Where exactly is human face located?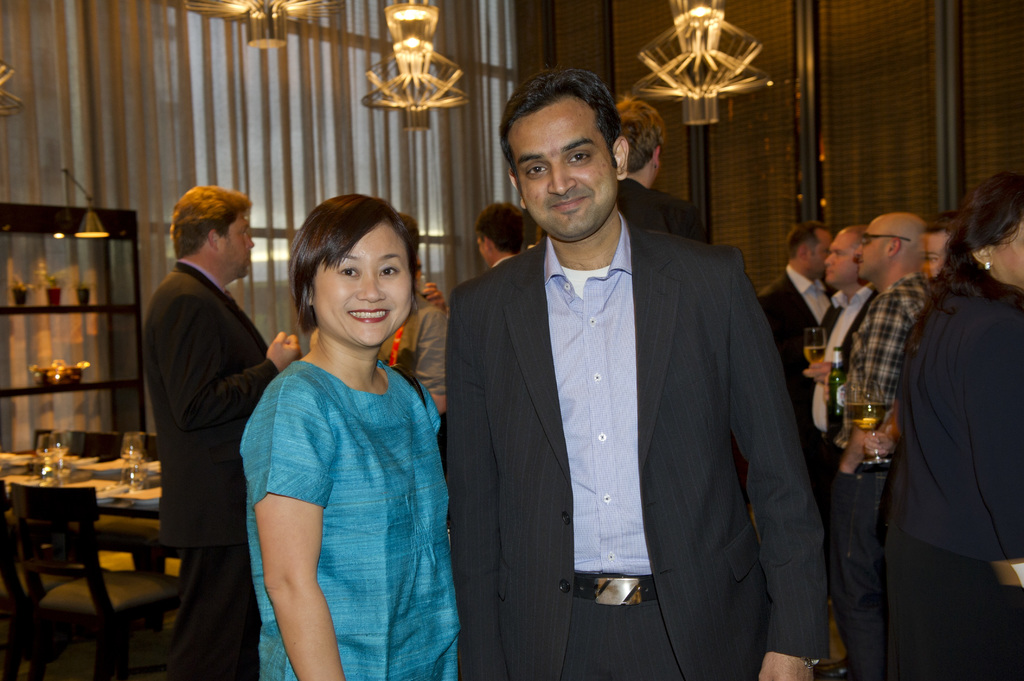
Its bounding box is {"x1": 310, "y1": 220, "x2": 419, "y2": 347}.
